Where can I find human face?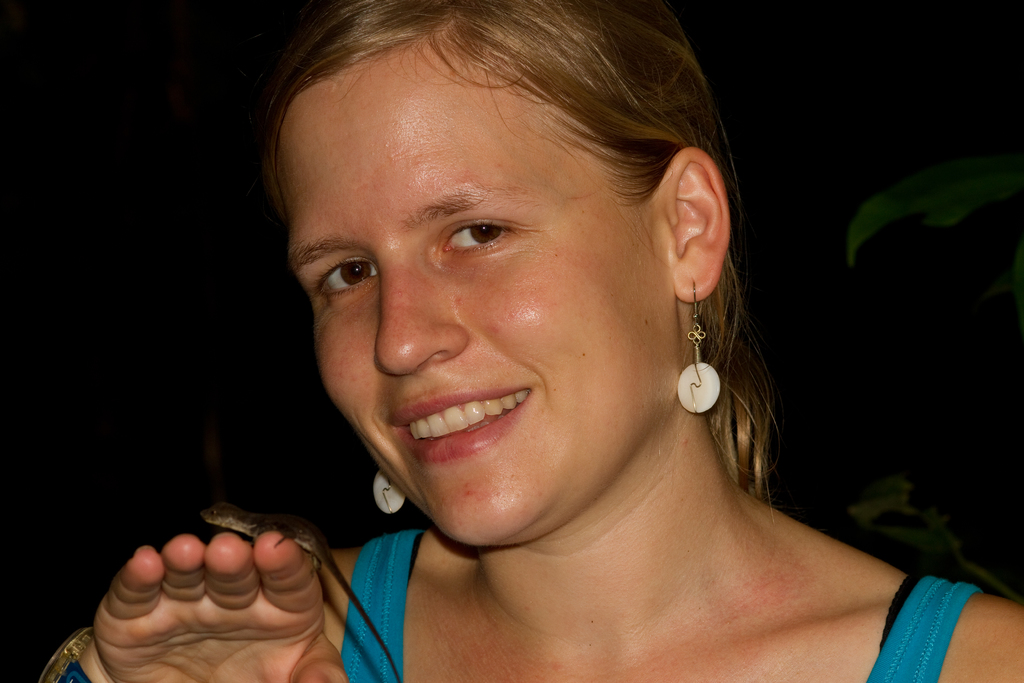
You can find it at BBox(274, 42, 679, 548).
